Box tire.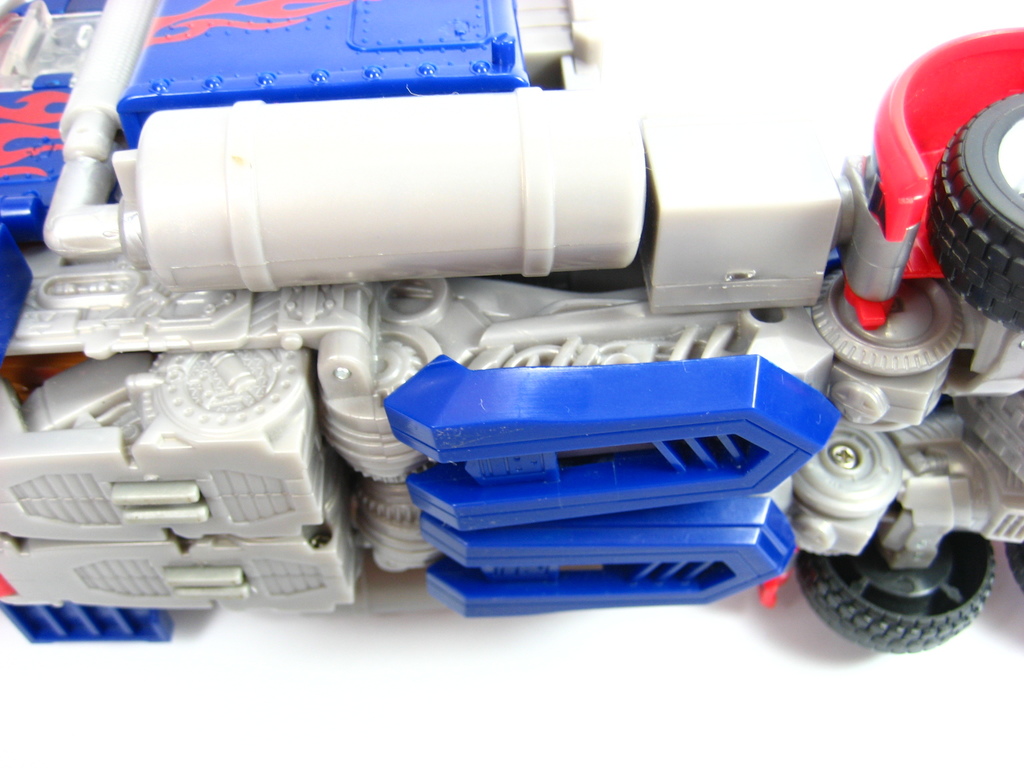
box=[928, 92, 1023, 330].
